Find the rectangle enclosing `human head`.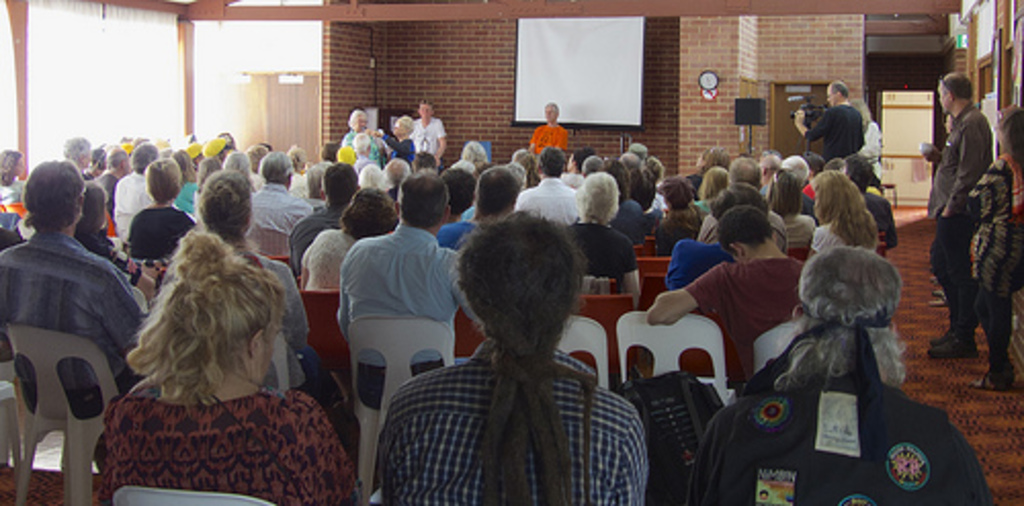
532,156,565,178.
